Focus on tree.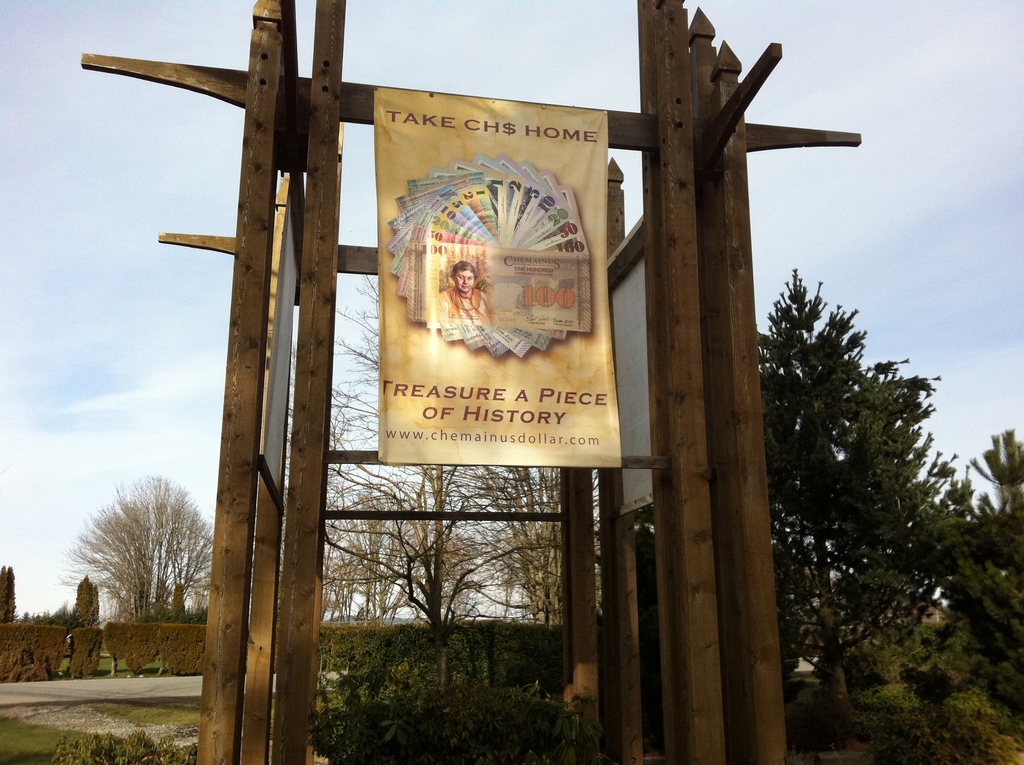
Focused at (66,466,199,650).
